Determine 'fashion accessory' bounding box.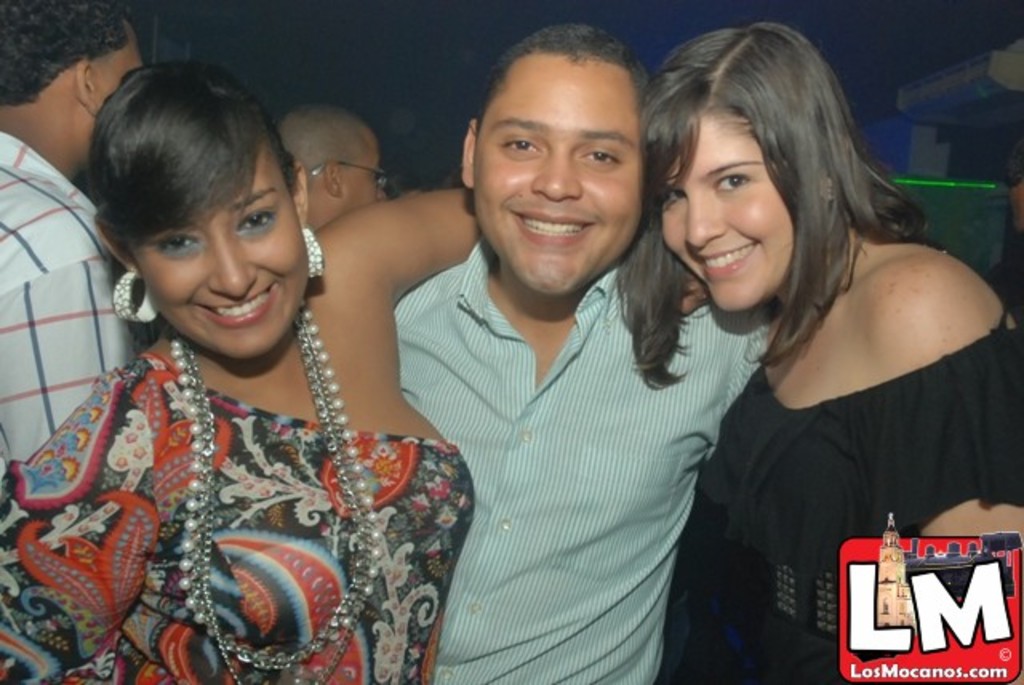
Determined: x1=168, y1=293, x2=384, y2=669.
